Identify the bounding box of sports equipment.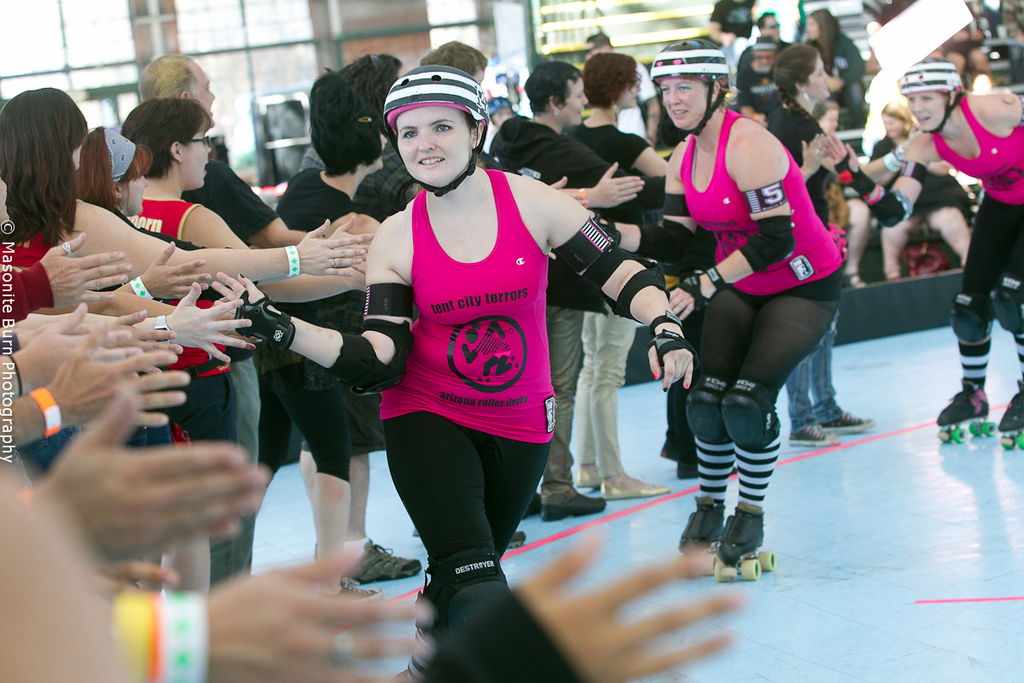
(x1=323, y1=322, x2=417, y2=397).
